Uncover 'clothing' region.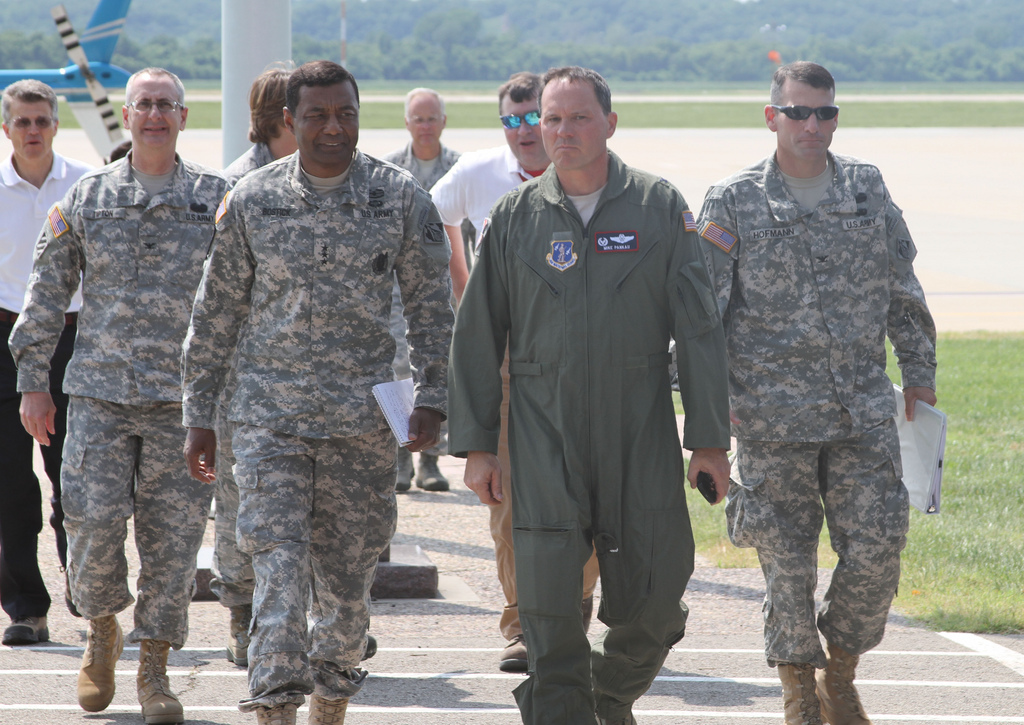
Uncovered: [left=210, top=140, right=296, bottom=605].
